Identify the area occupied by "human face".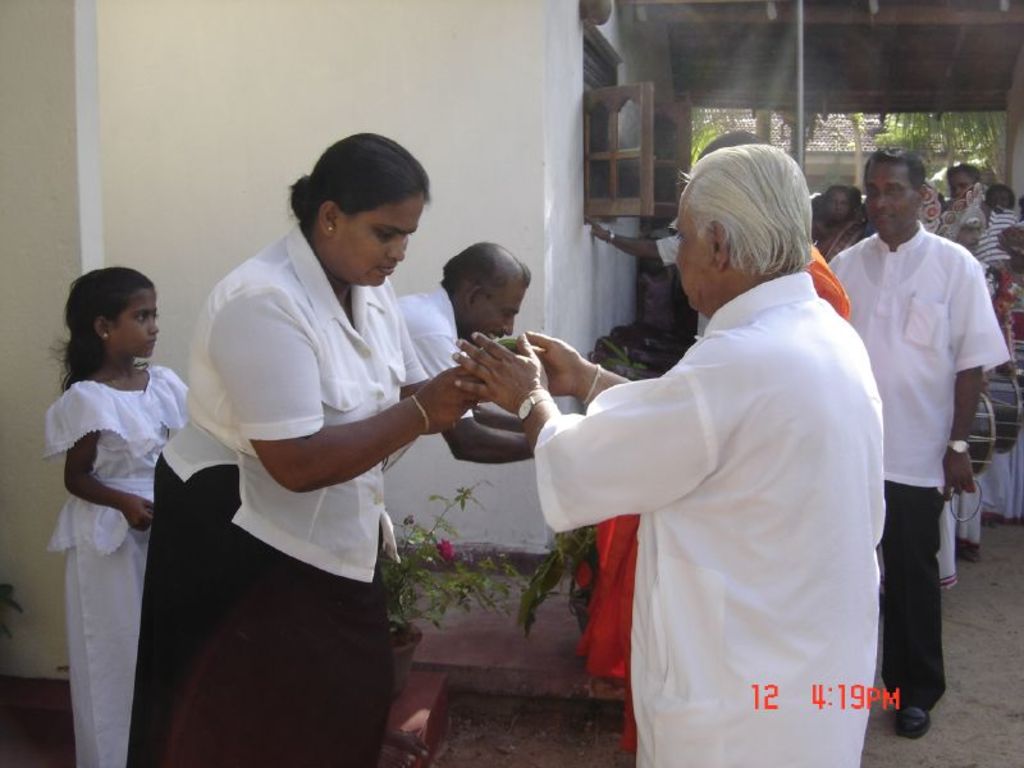
Area: 828, 191, 855, 220.
